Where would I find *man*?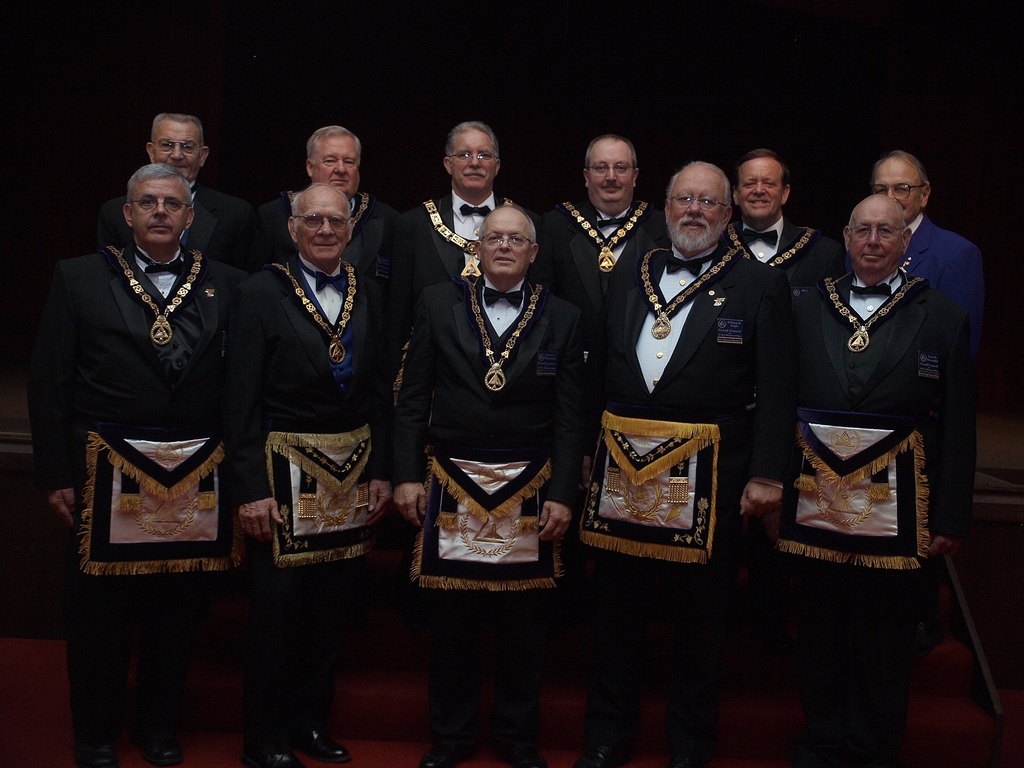
At select_region(723, 145, 851, 287).
